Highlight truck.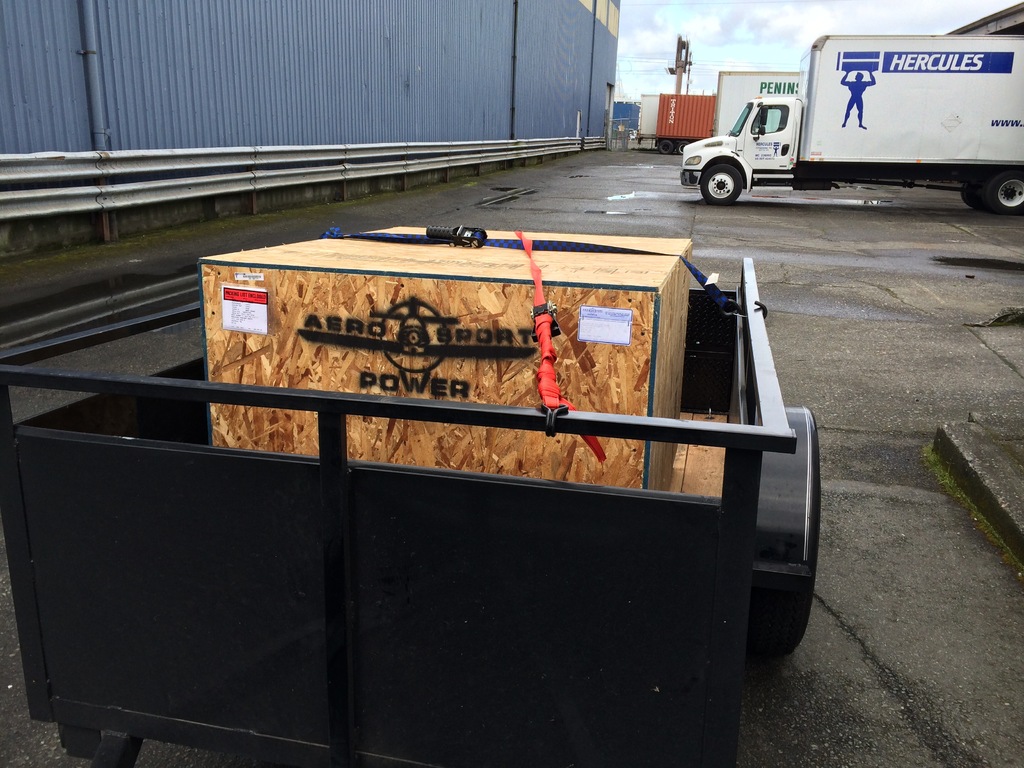
Highlighted region: bbox=(650, 90, 715, 156).
